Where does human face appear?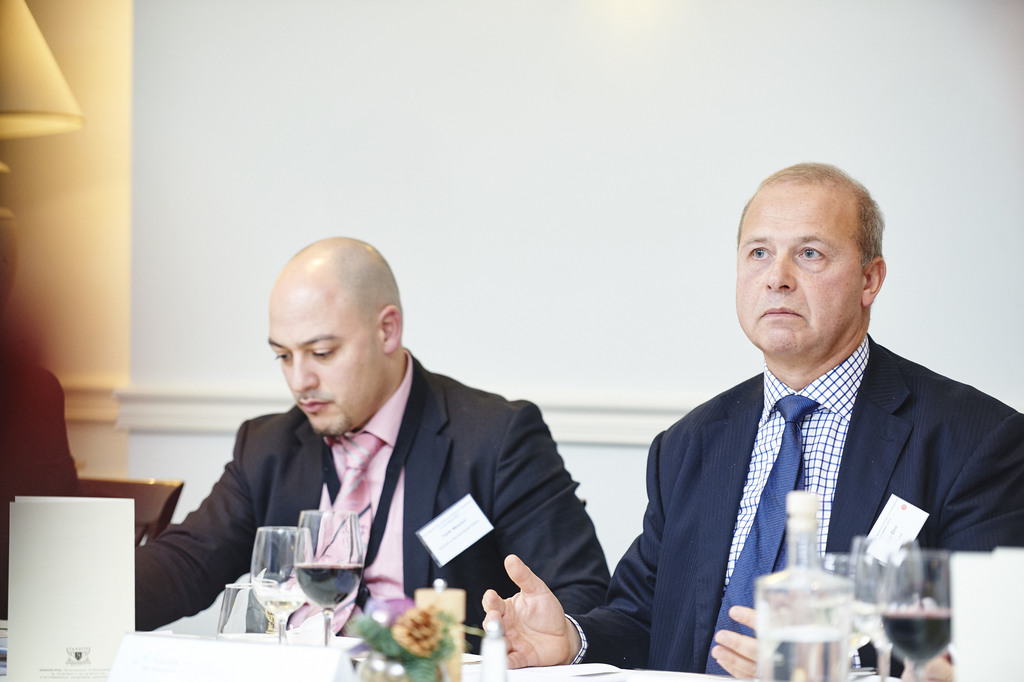
Appears at bbox=(268, 287, 381, 435).
